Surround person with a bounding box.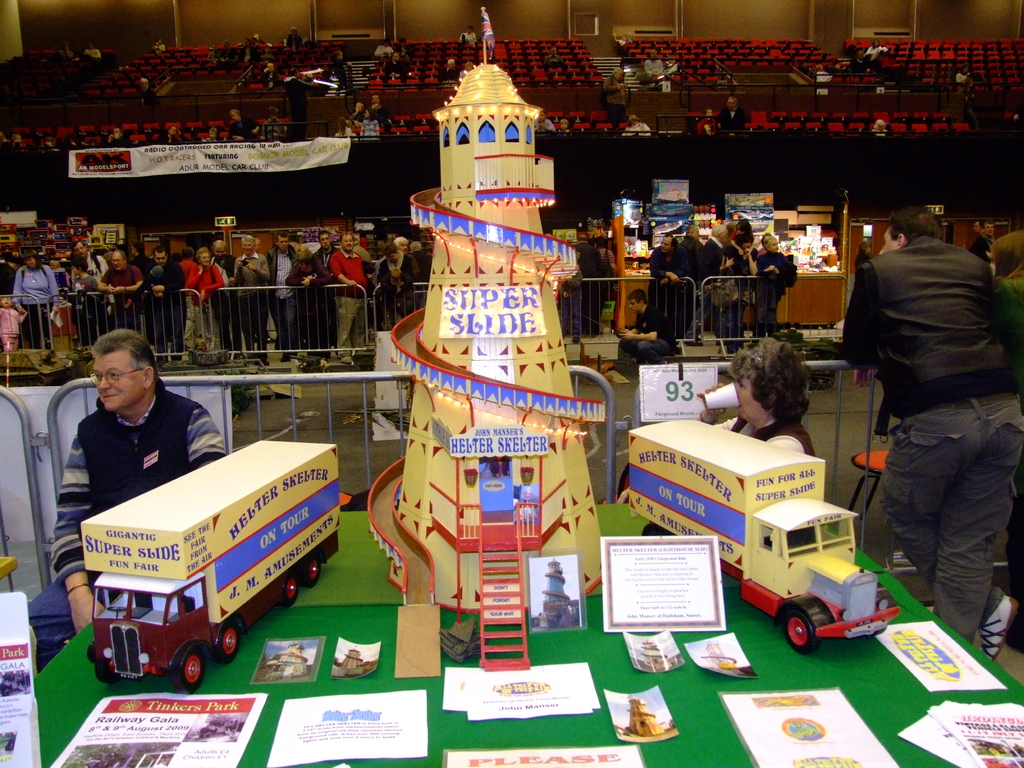
locate(390, 234, 412, 254).
